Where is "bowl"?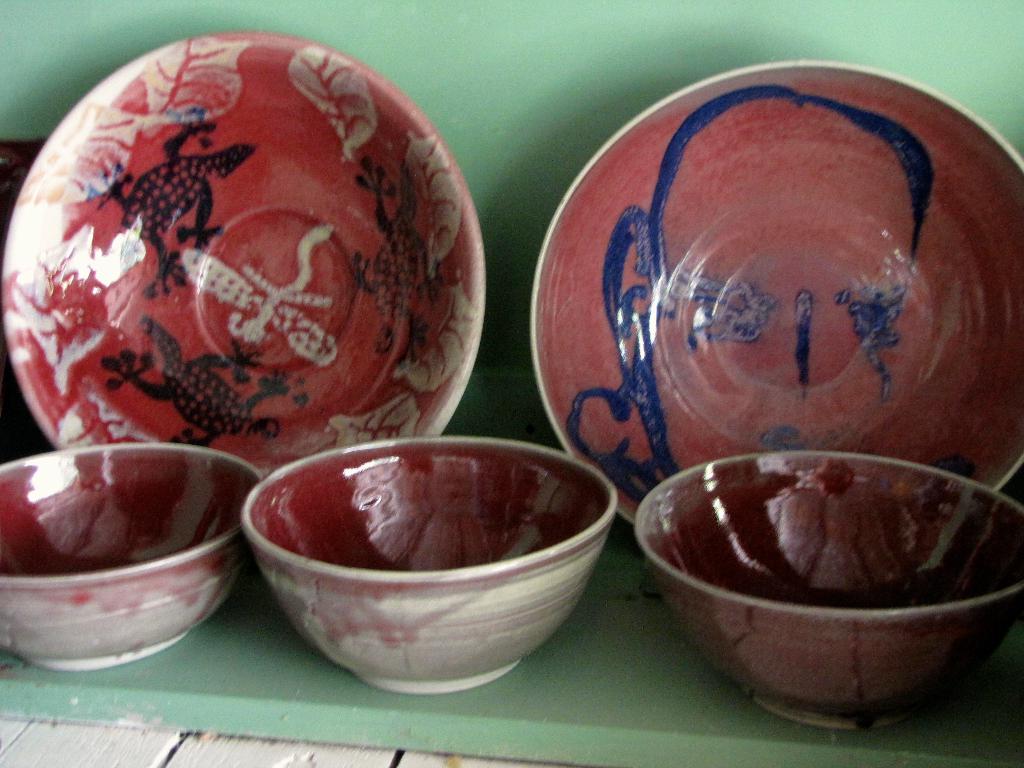
[left=237, top=432, right=620, bottom=692].
